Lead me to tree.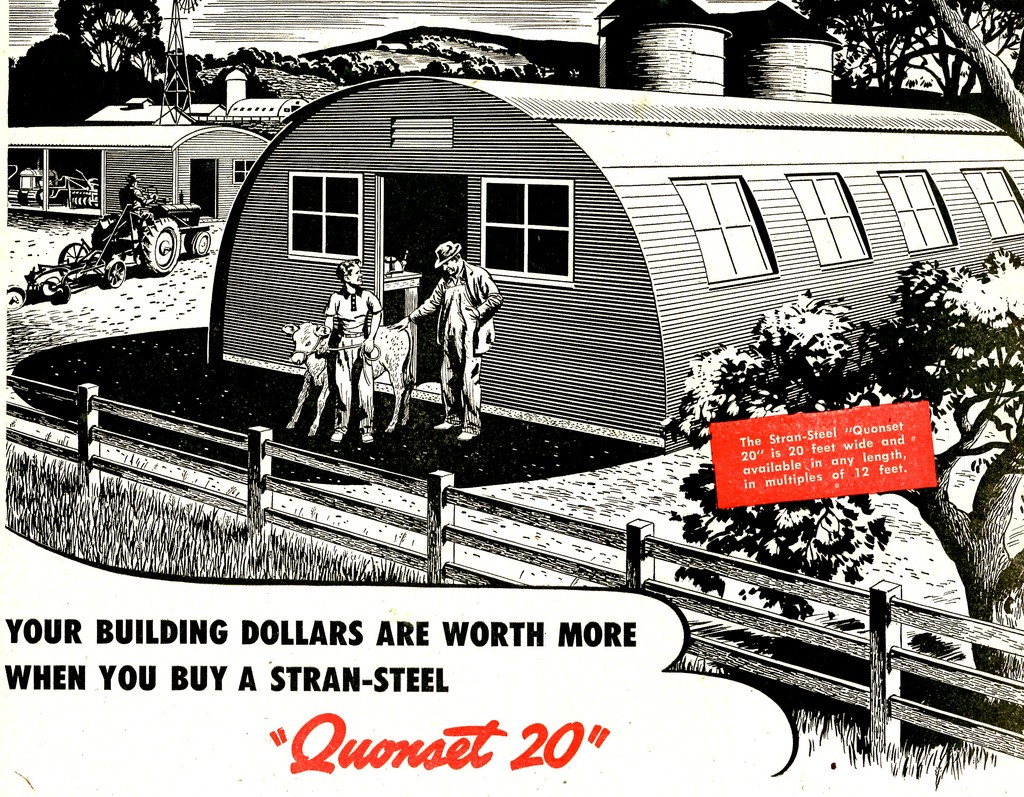
Lead to (left=670, top=246, right=1023, bottom=669).
